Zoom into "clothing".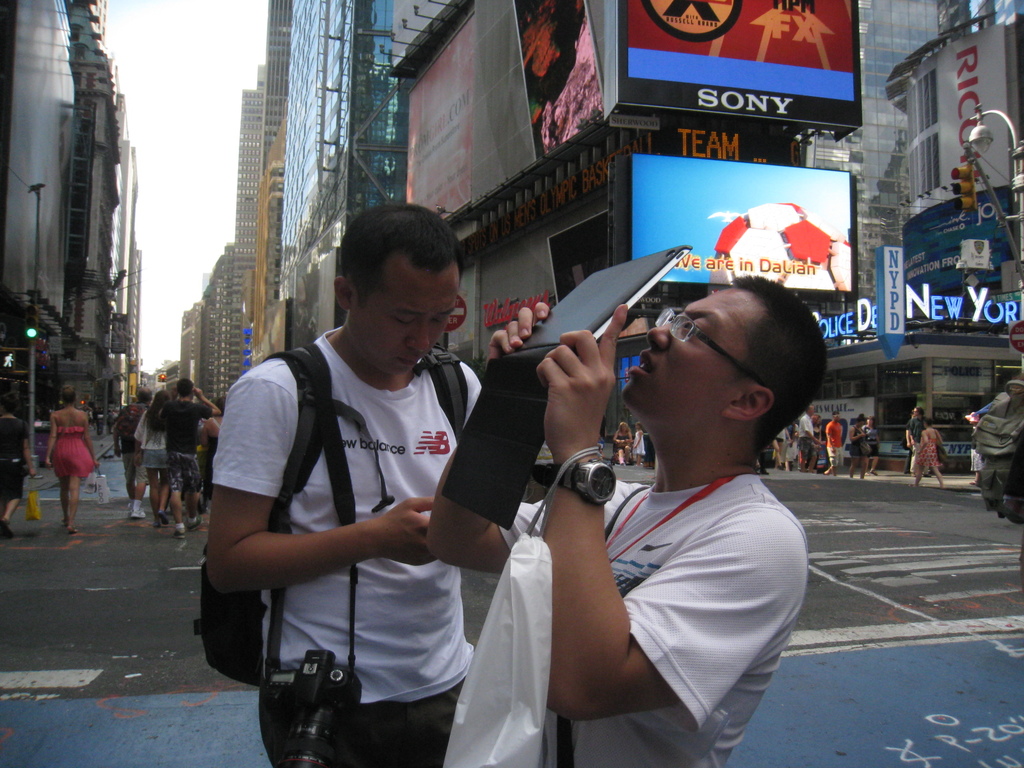
Zoom target: pyautogui.locateOnScreen(785, 423, 797, 459).
